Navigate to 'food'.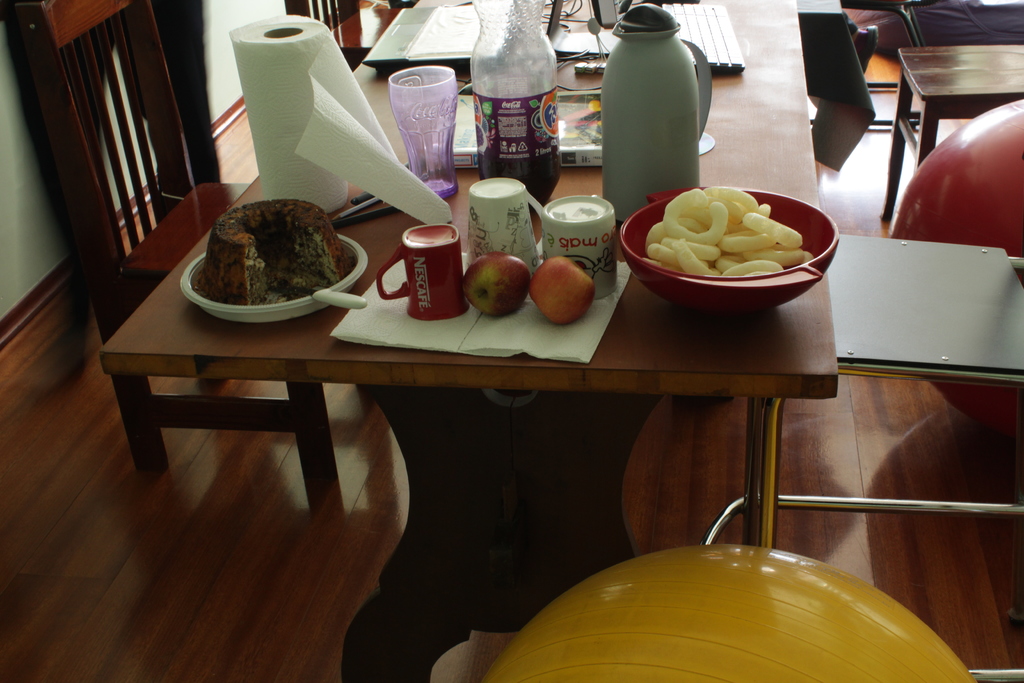
Navigation target: pyautogui.locateOnScreen(461, 252, 532, 319).
